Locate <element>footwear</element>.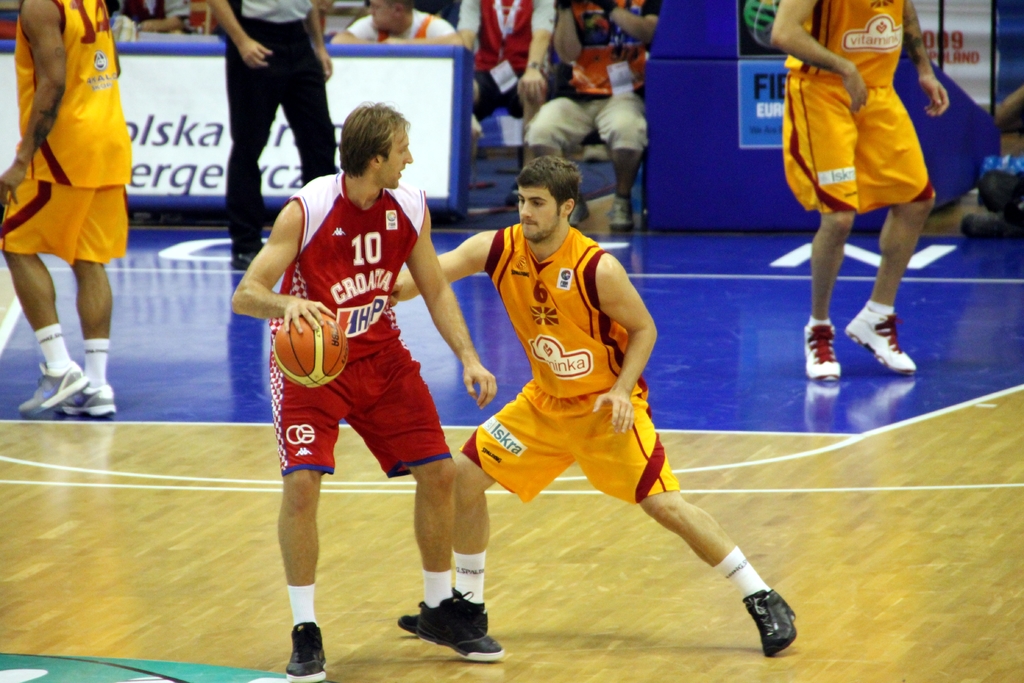
Bounding box: {"x1": 742, "y1": 587, "x2": 797, "y2": 657}.
